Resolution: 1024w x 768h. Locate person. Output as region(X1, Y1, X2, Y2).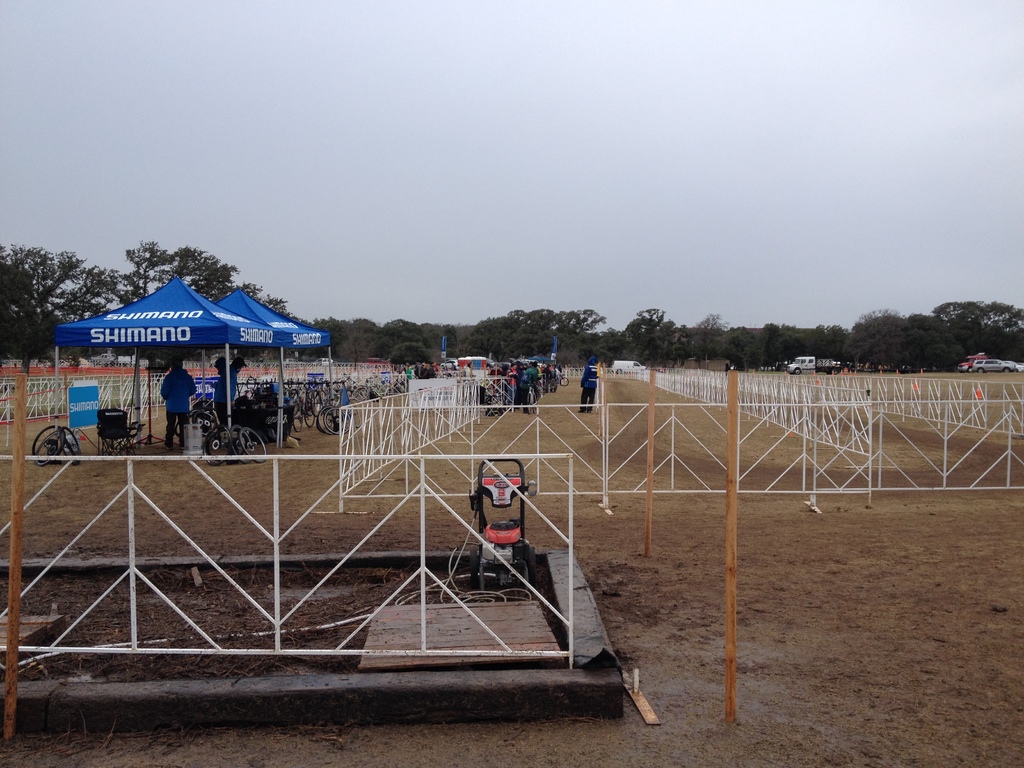
region(157, 356, 202, 451).
